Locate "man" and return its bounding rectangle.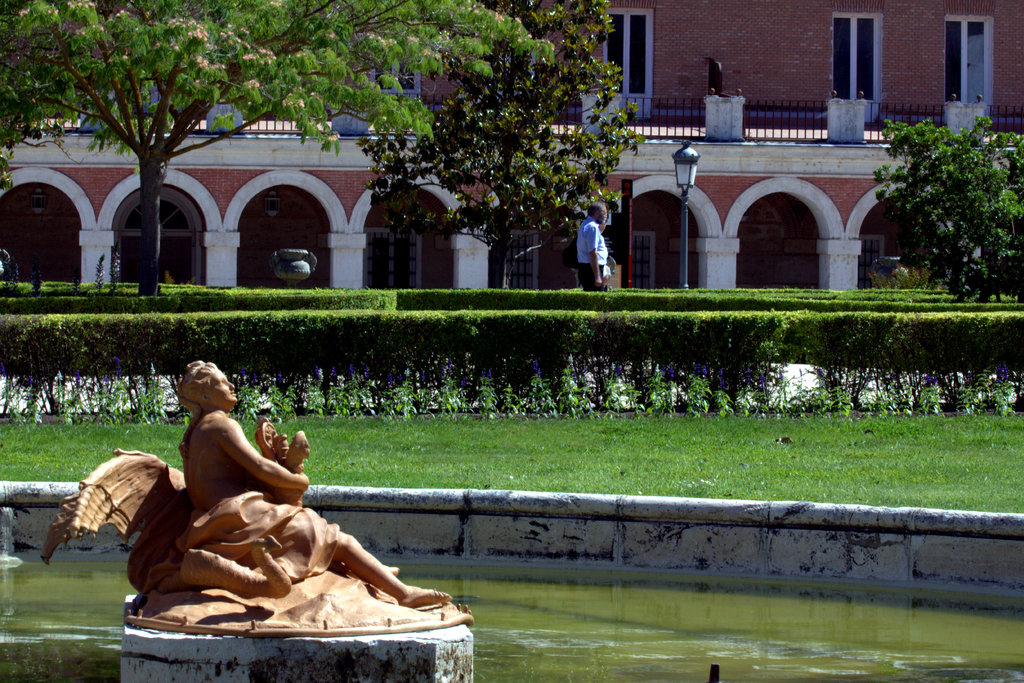
detection(99, 378, 424, 635).
